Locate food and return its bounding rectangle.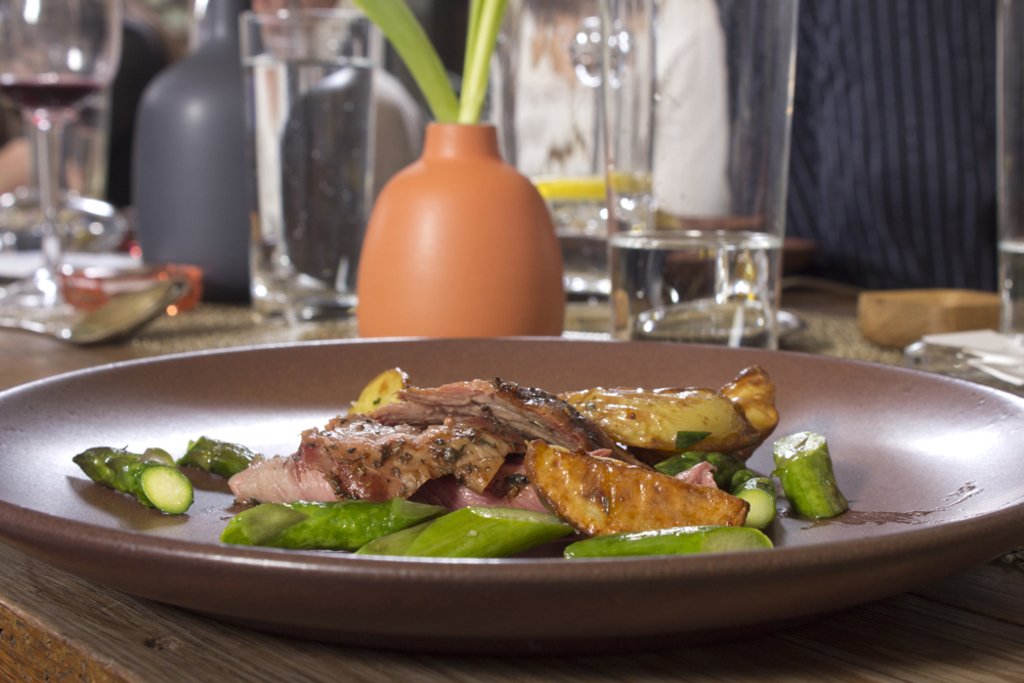
left=72, top=444, right=201, bottom=518.
